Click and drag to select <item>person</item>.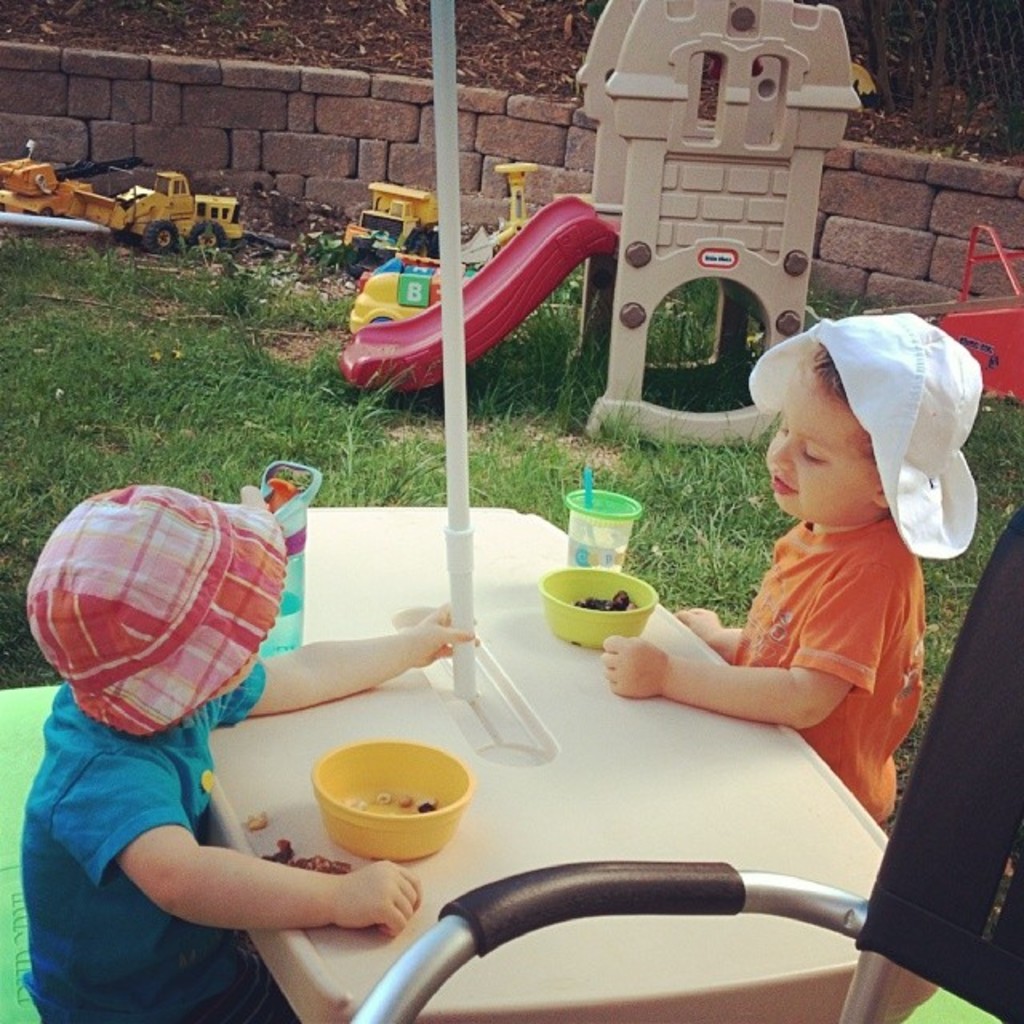
Selection: region(590, 314, 982, 827).
